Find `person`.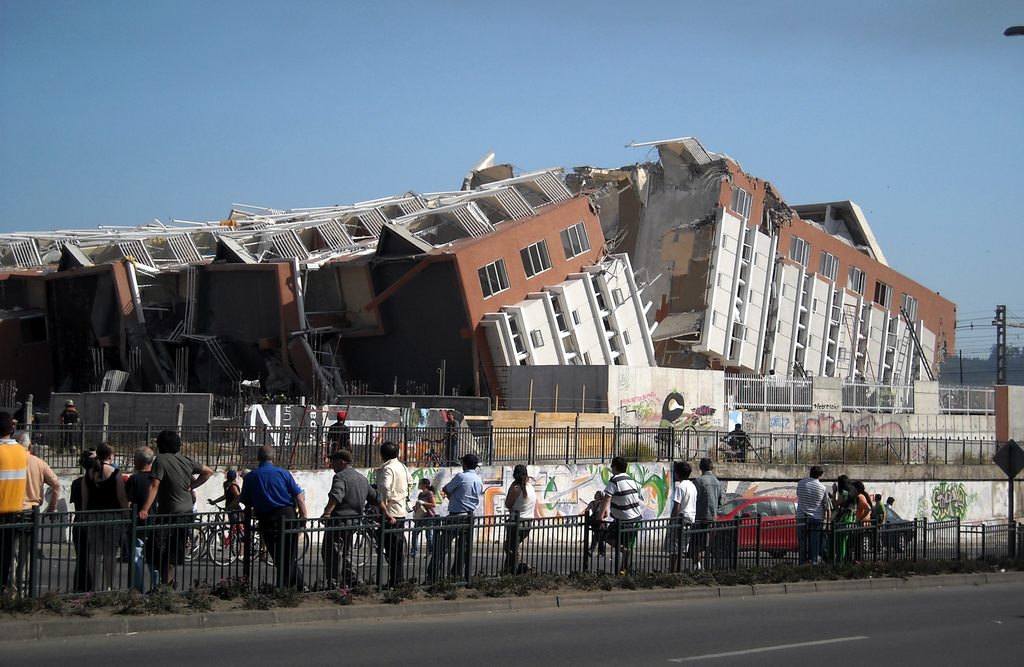
(left=596, top=456, right=646, bottom=577).
